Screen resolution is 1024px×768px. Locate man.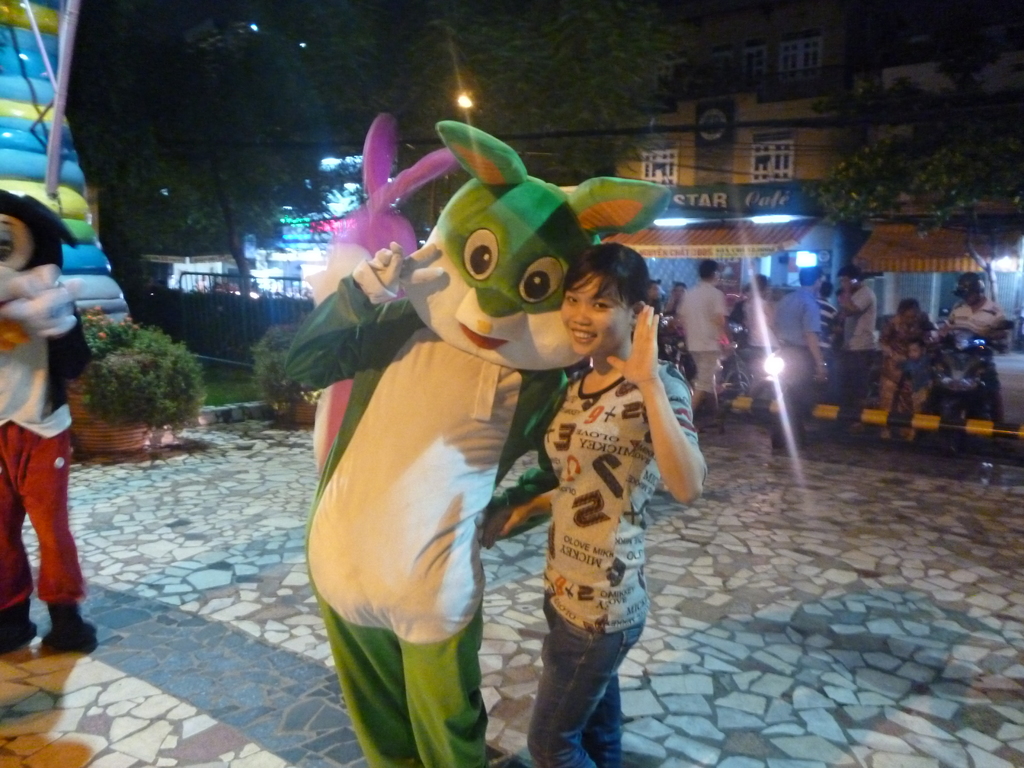
BBox(831, 264, 886, 428).
